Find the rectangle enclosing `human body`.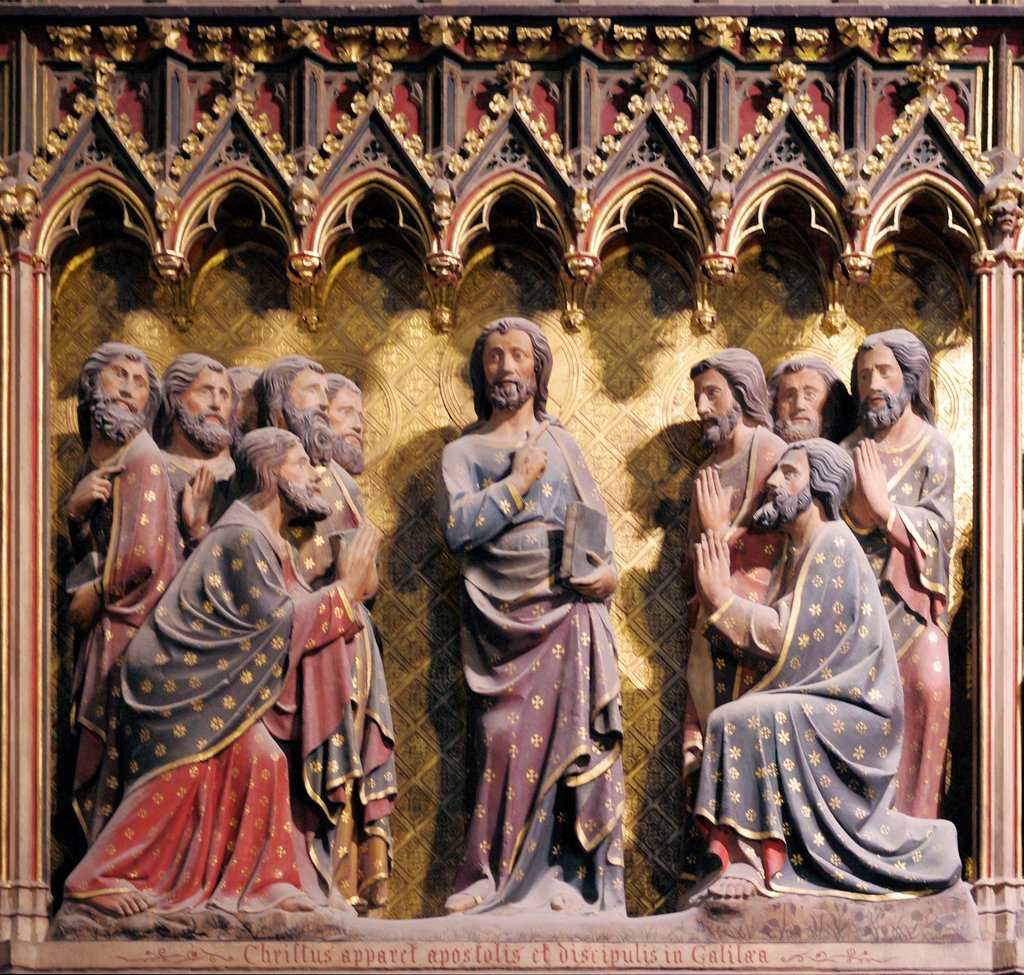
[left=446, top=318, right=631, bottom=918].
